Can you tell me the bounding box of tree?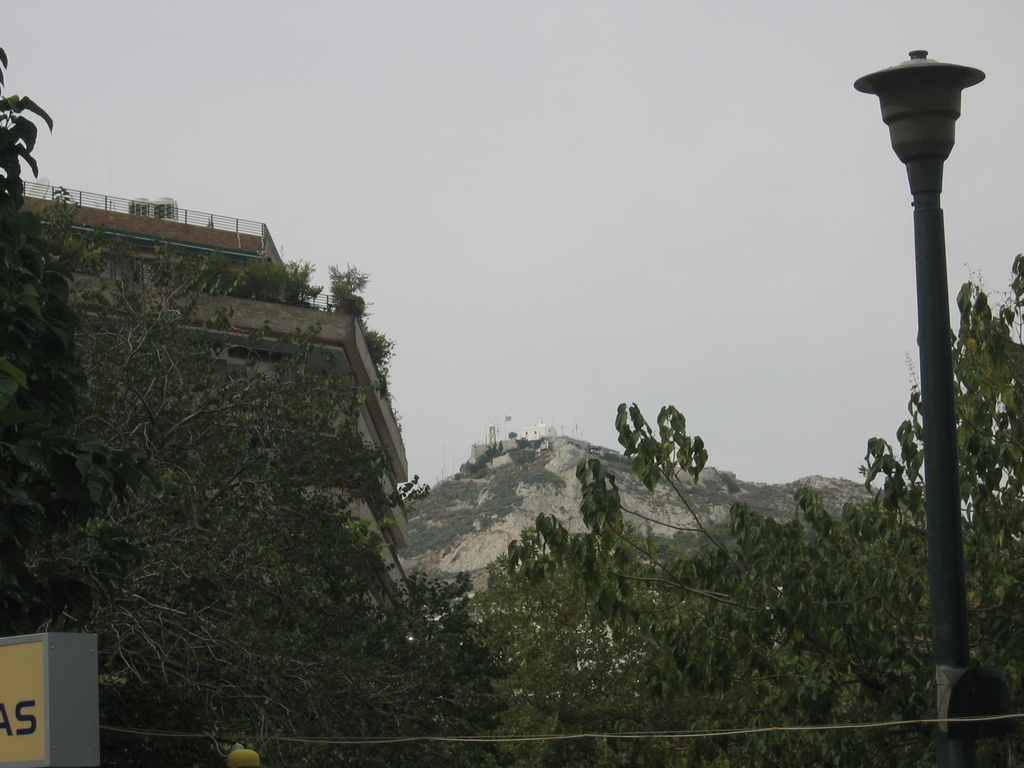
select_region(506, 246, 1023, 767).
